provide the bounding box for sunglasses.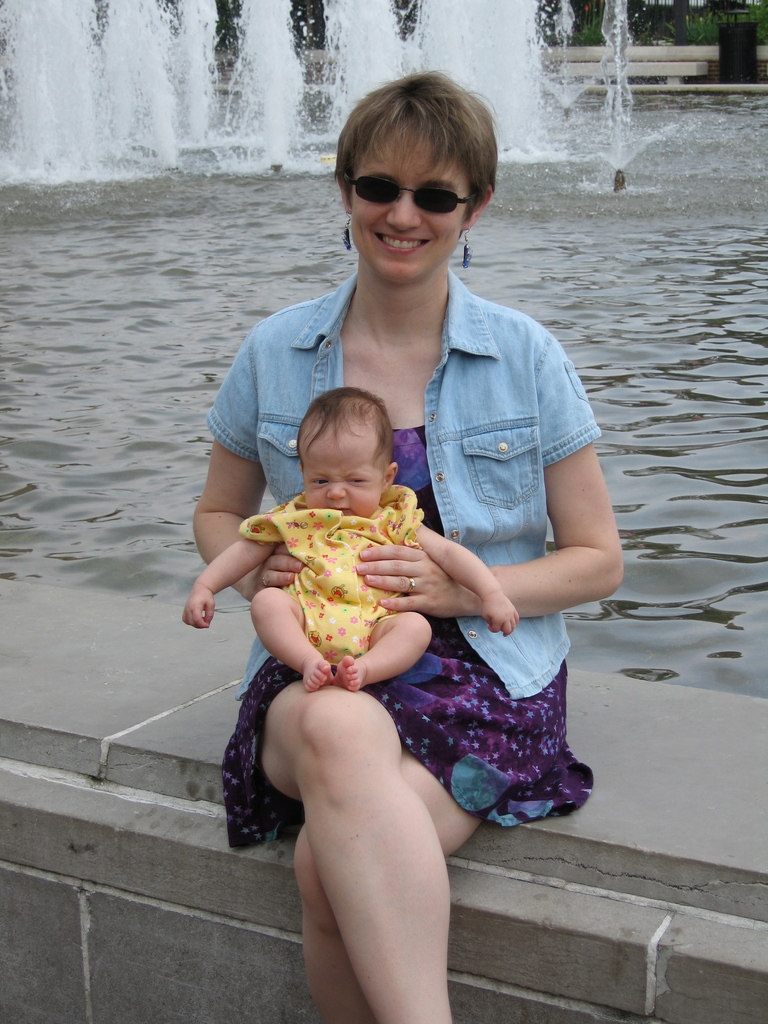
bbox=(341, 175, 477, 212).
